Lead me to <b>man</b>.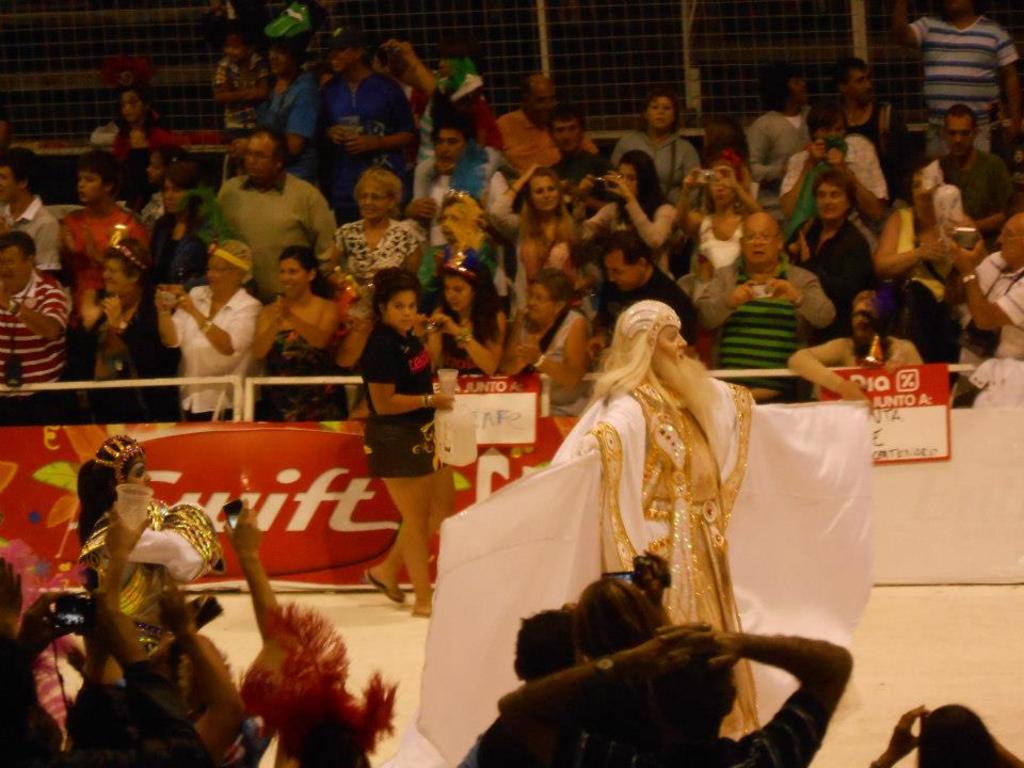
Lead to [left=490, top=76, right=601, bottom=170].
